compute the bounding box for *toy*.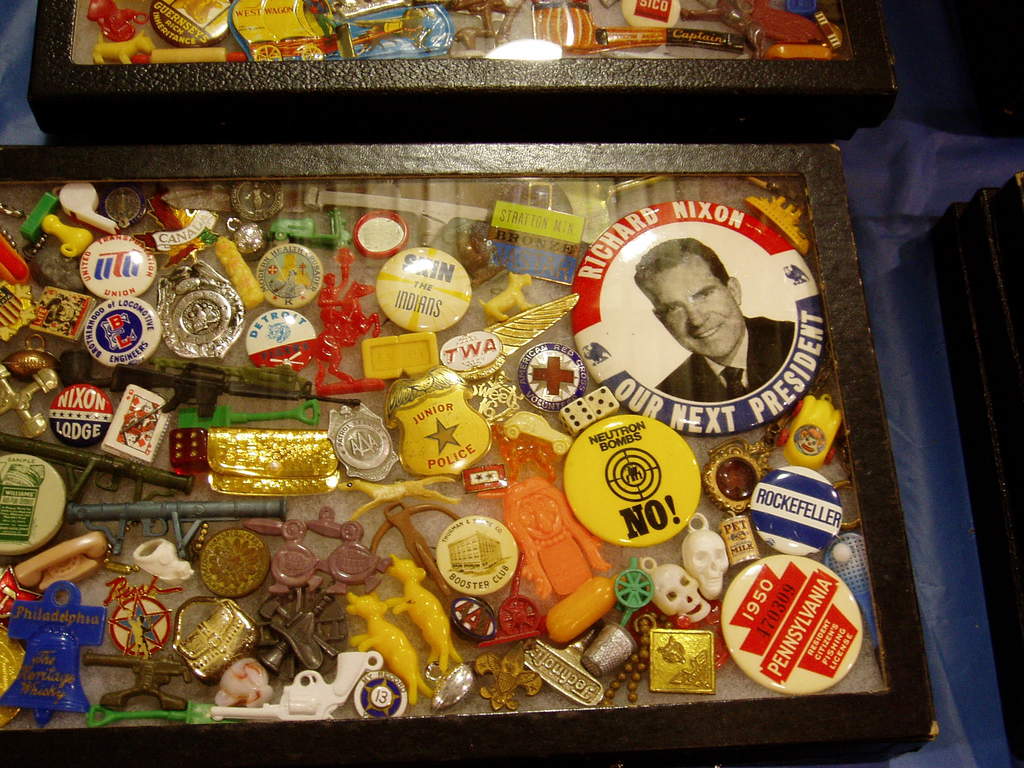
(x1=779, y1=392, x2=845, y2=468).
